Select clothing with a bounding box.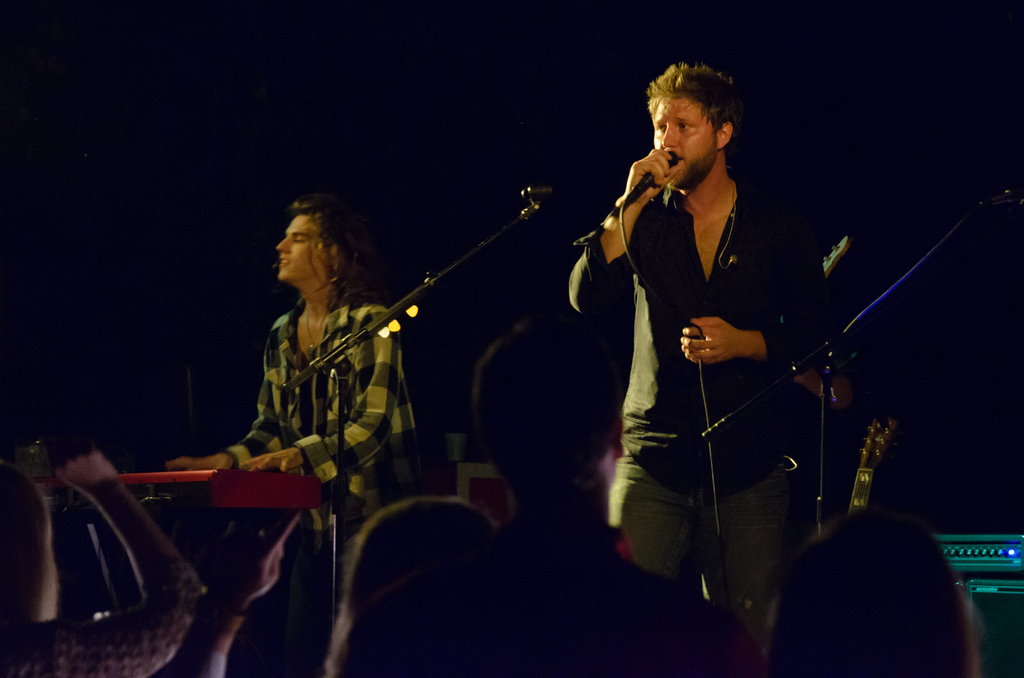
bbox(504, 529, 770, 677).
